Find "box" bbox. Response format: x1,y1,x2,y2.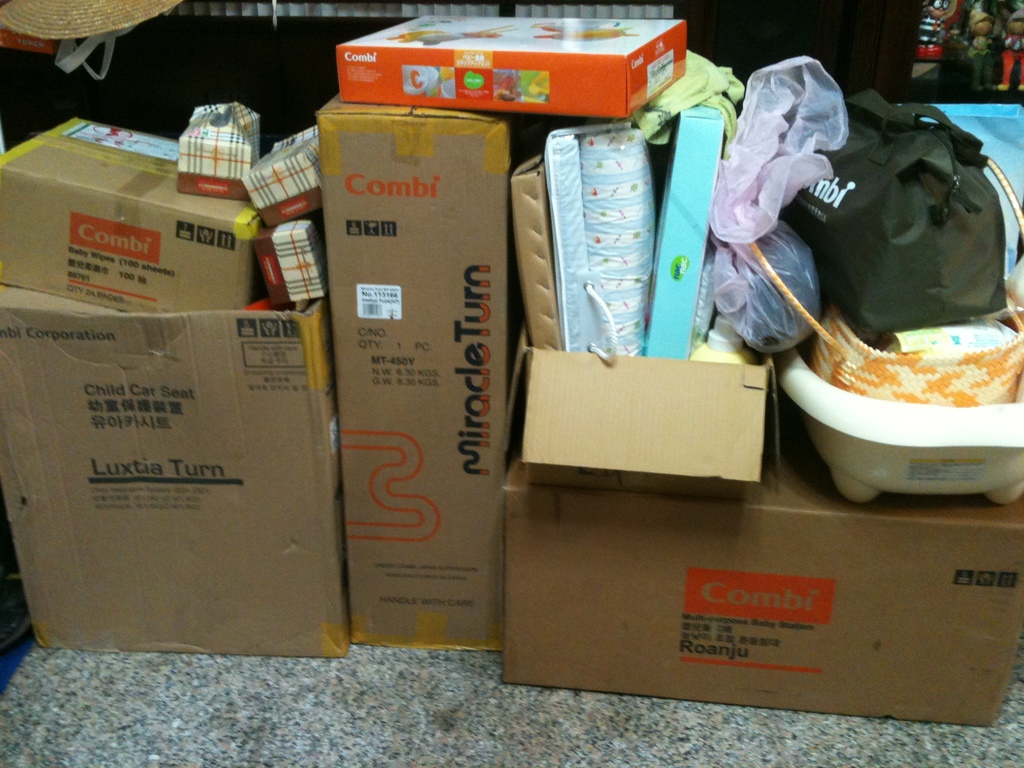
510,157,561,351.
